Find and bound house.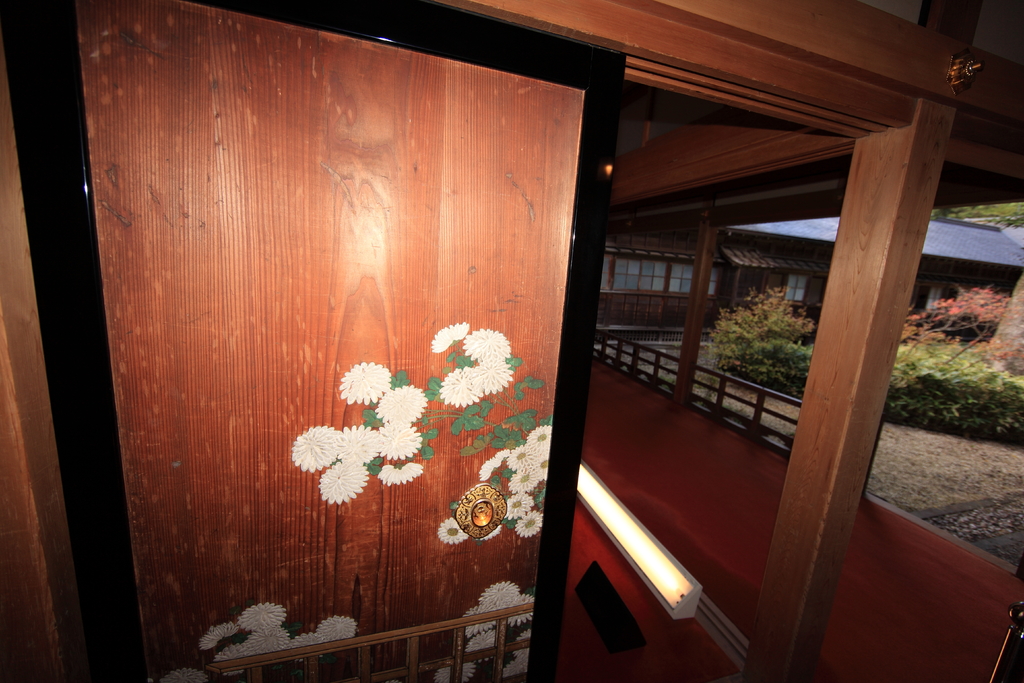
Bound: <bbox>618, 220, 726, 334</bbox>.
